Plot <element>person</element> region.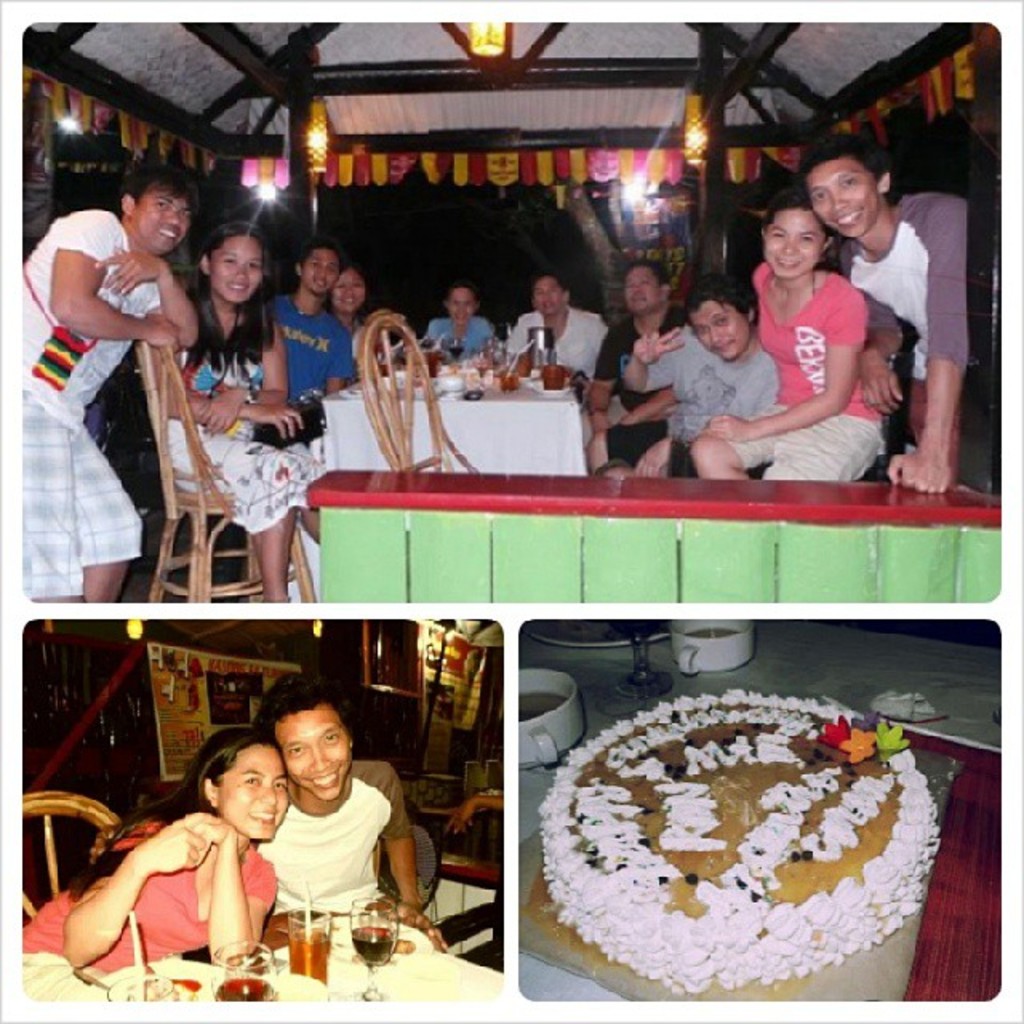
Plotted at x1=262 y1=667 x2=440 y2=947.
